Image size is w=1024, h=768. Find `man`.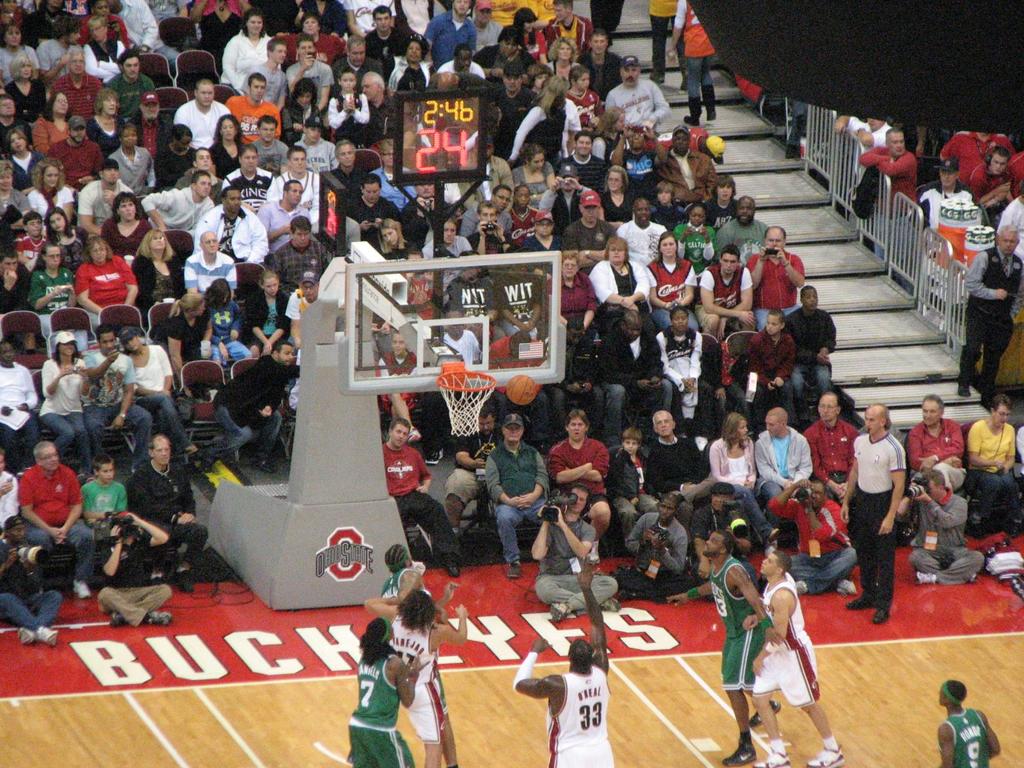
531/479/621/625.
